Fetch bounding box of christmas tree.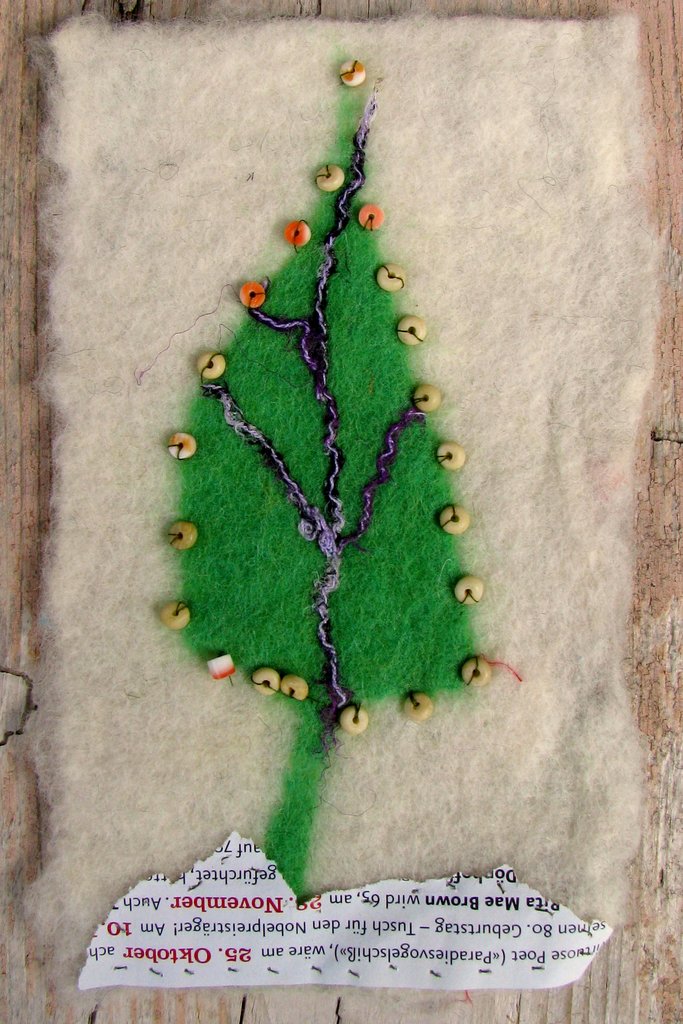
Bbox: (left=159, top=57, right=513, bottom=743).
